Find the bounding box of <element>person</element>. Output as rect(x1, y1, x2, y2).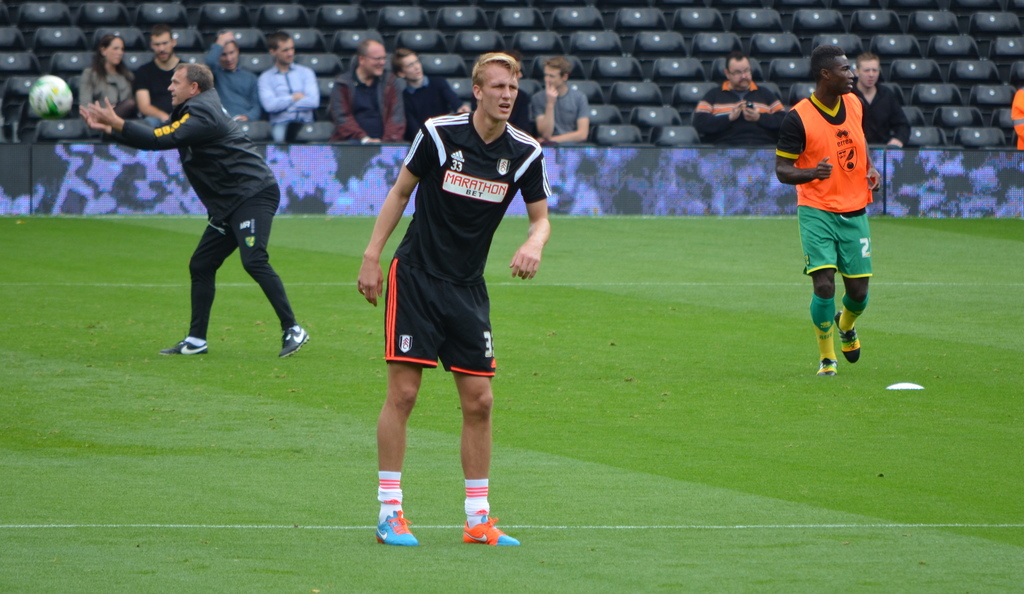
rect(397, 45, 473, 141).
